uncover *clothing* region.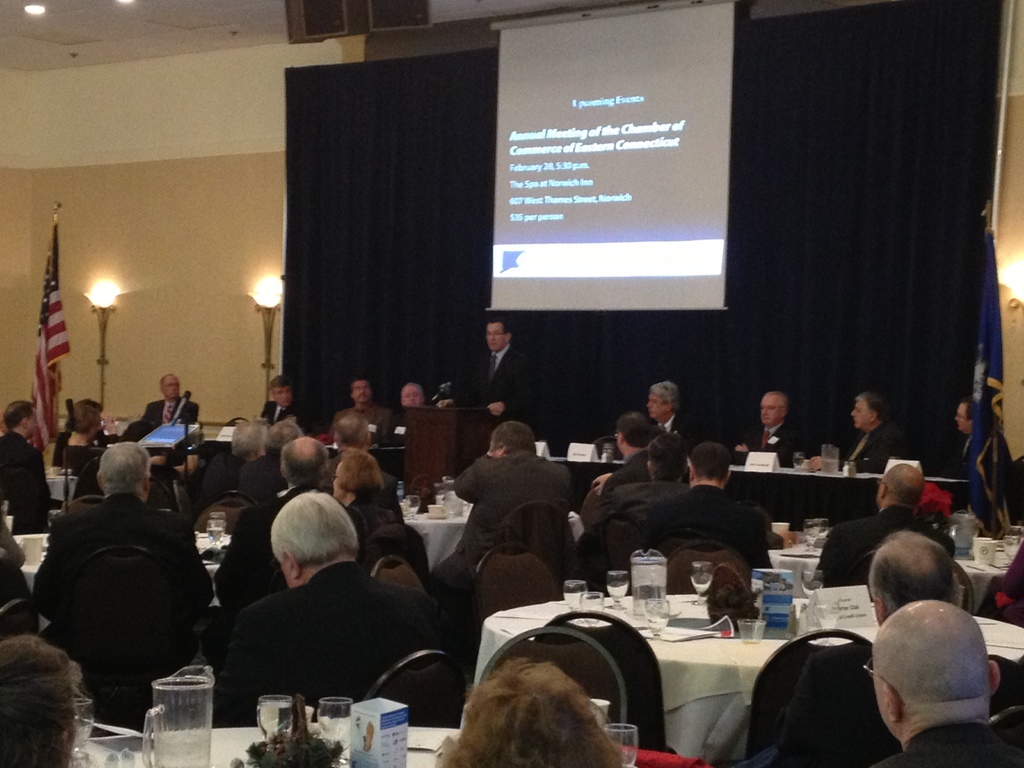
Uncovered: l=32, t=486, r=199, b=600.
